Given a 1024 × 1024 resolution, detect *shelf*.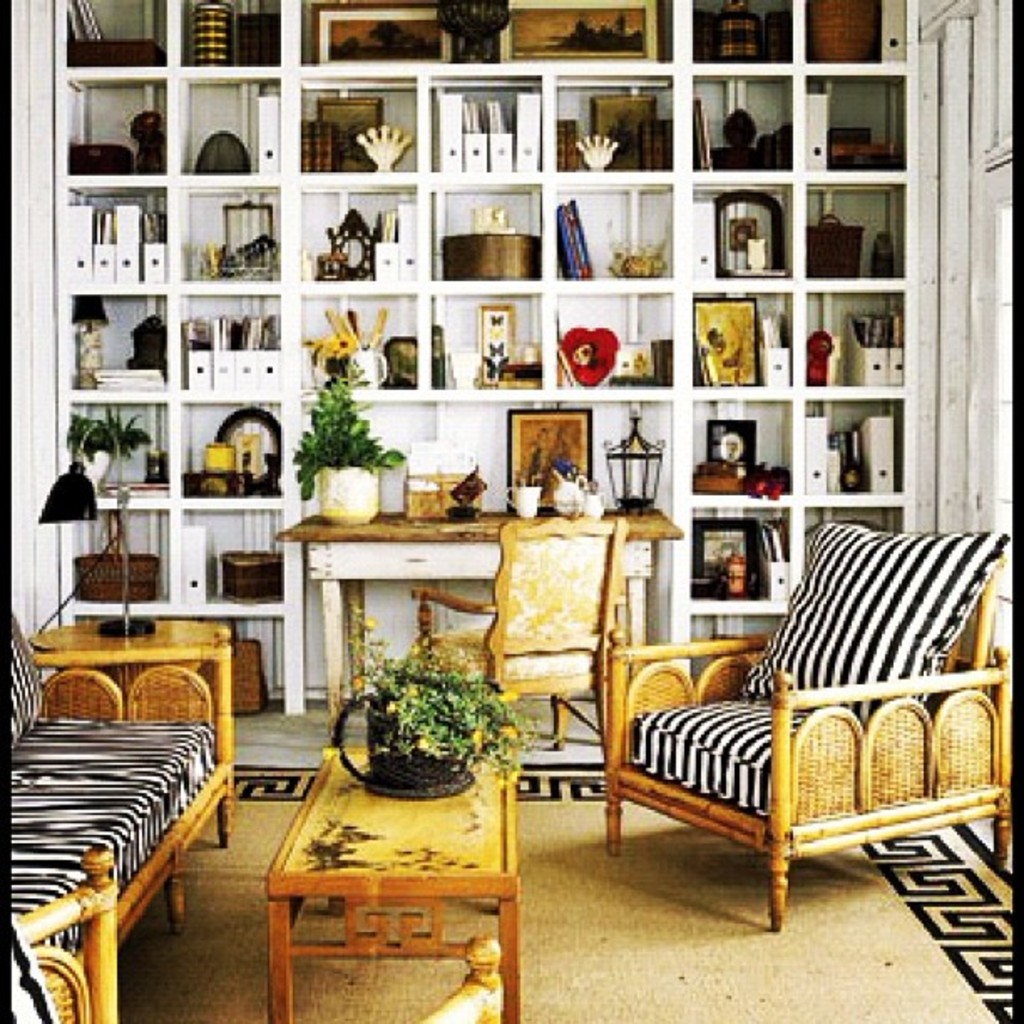
x1=795 y1=176 x2=892 y2=284.
